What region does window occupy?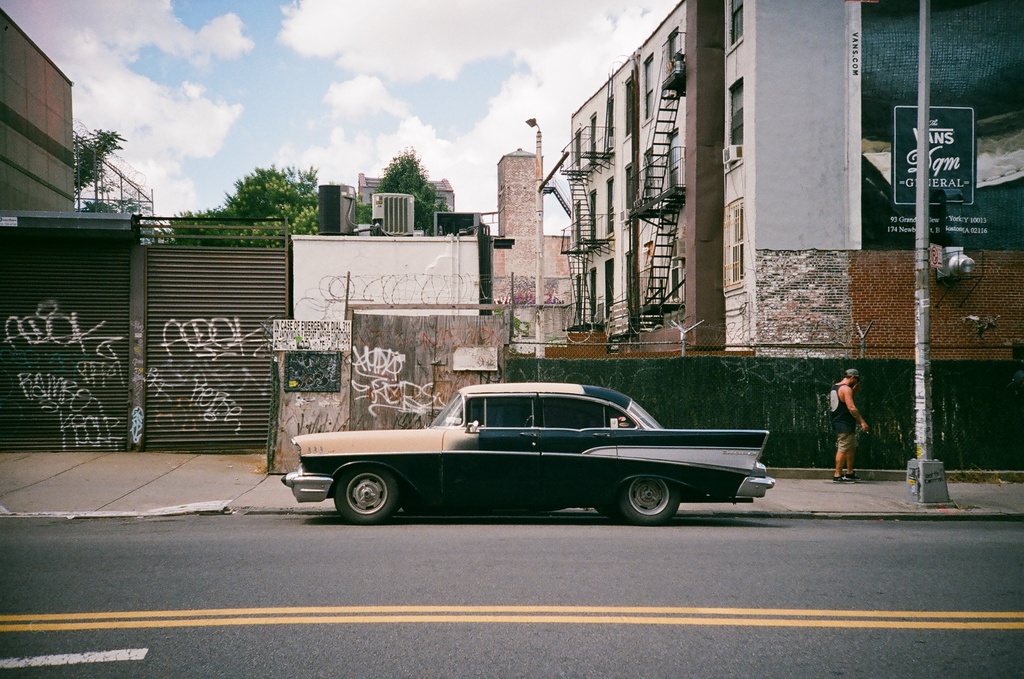
x1=464 y1=394 x2=534 y2=431.
